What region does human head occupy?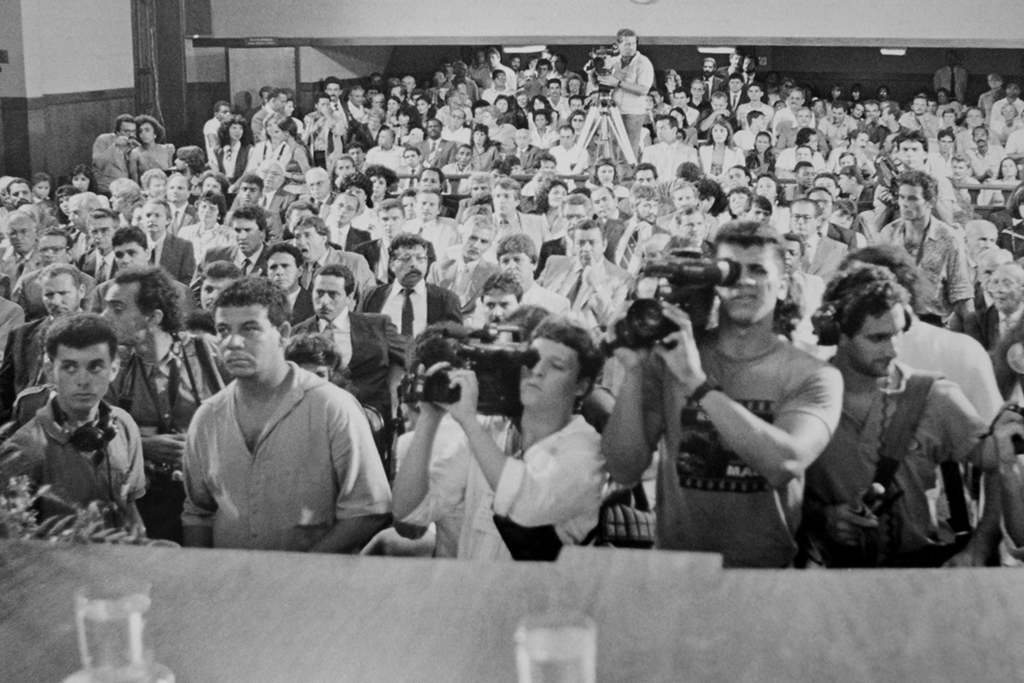
crop(531, 106, 547, 130).
